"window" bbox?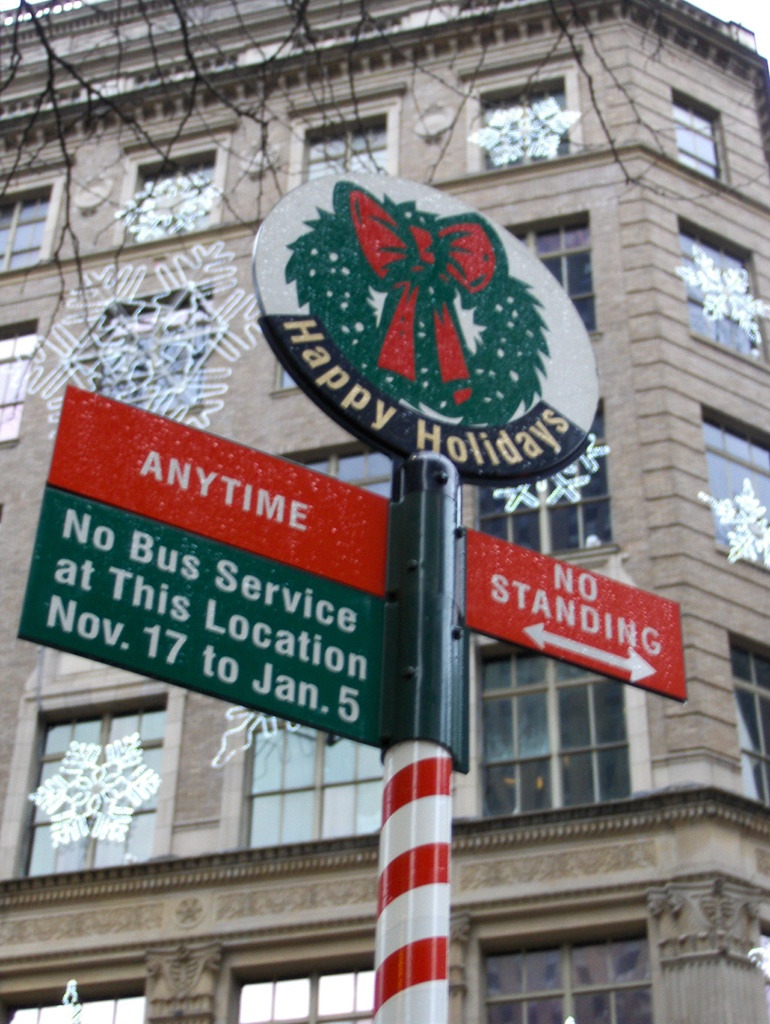
locate(458, 44, 584, 171)
